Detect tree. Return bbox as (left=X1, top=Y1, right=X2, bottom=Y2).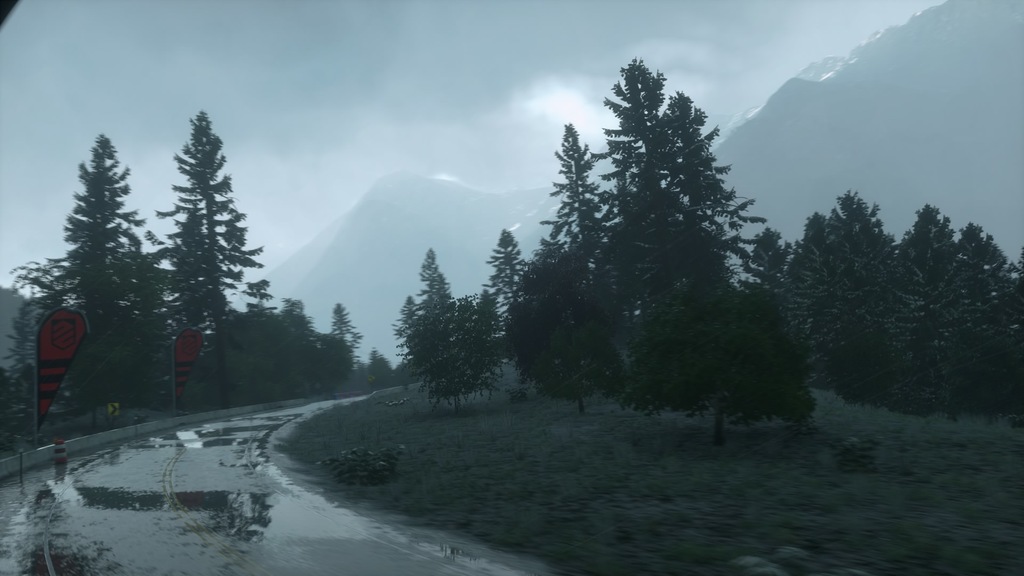
(left=385, top=288, right=424, bottom=371).
